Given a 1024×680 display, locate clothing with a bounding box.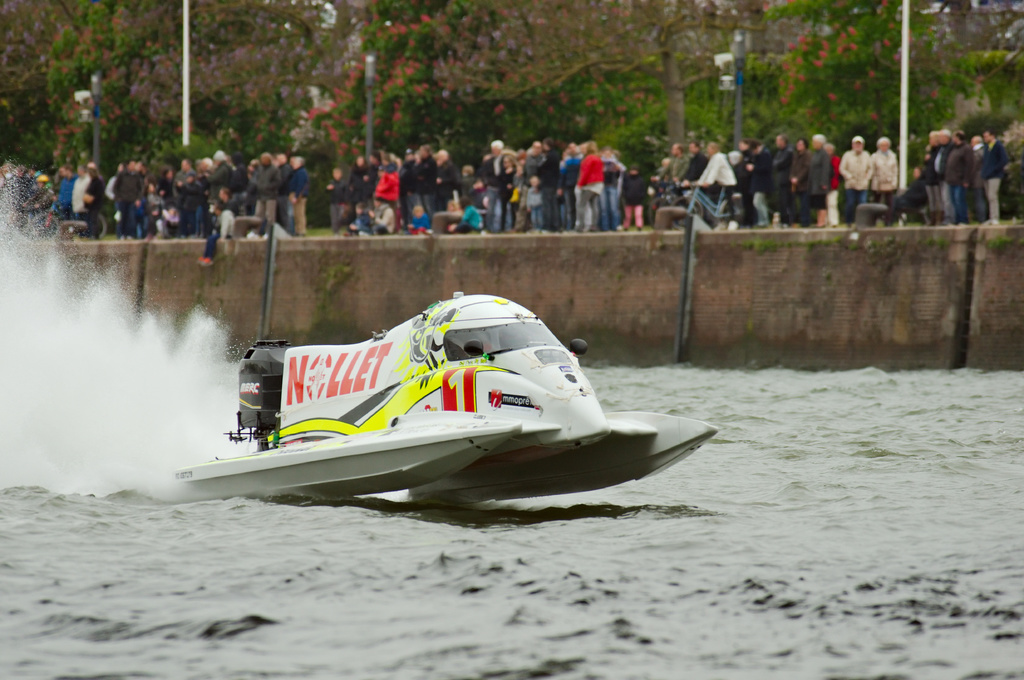
Located: x1=435, y1=151, x2=463, y2=207.
